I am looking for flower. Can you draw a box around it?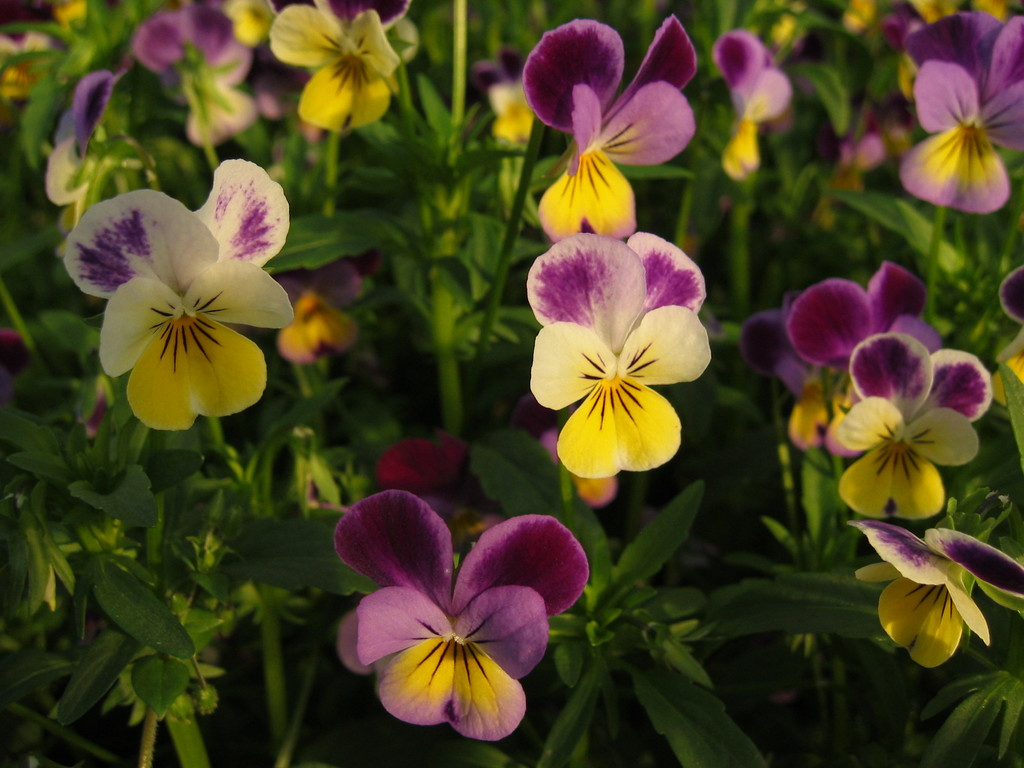
Sure, the bounding box is [x1=341, y1=492, x2=586, y2=735].
